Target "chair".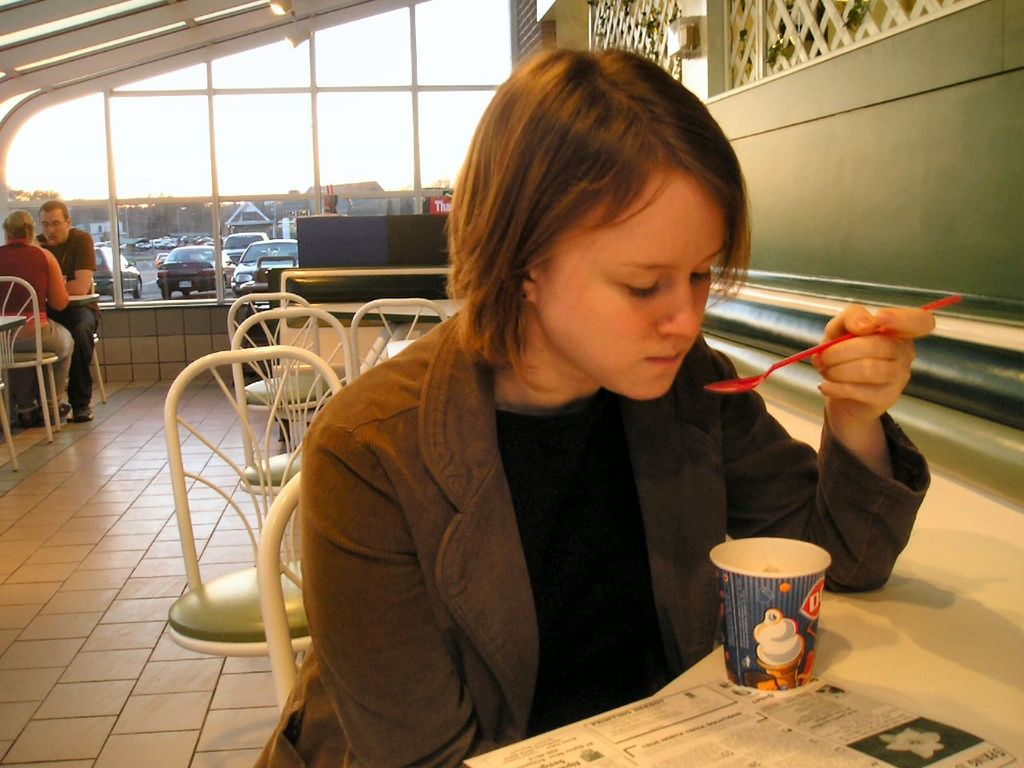
Target region: [left=226, top=290, right=358, bottom=470].
